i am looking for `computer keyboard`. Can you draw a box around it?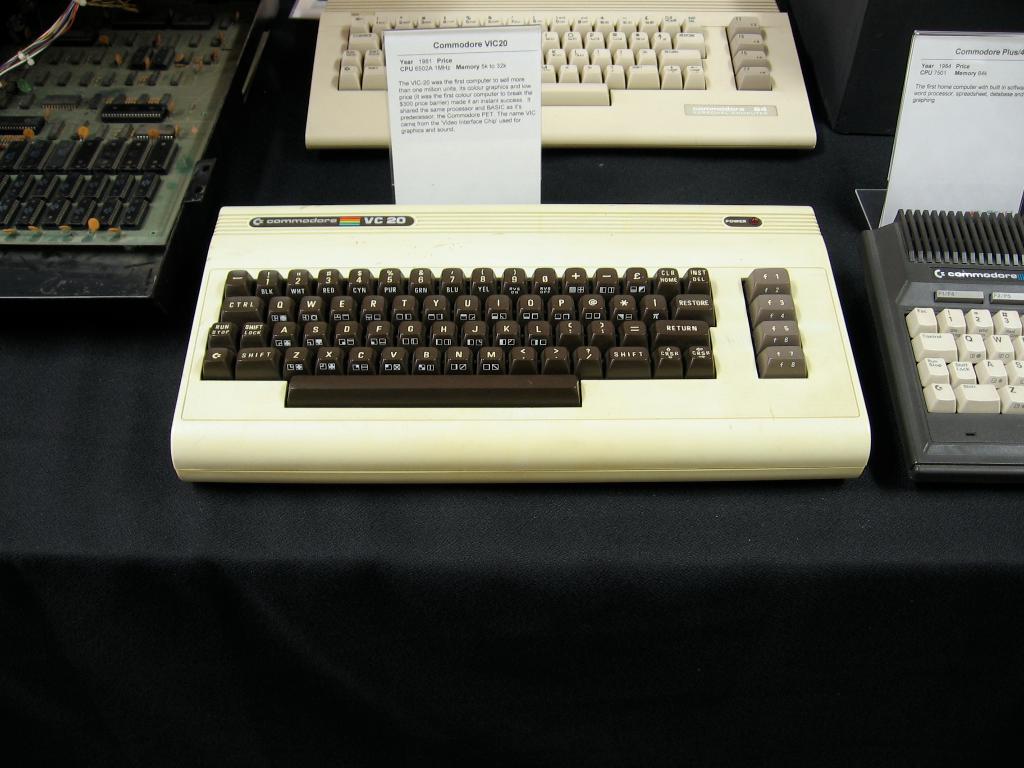
Sure, the bounding box is x1=856 y1=192 x2=1023 y2=479.
